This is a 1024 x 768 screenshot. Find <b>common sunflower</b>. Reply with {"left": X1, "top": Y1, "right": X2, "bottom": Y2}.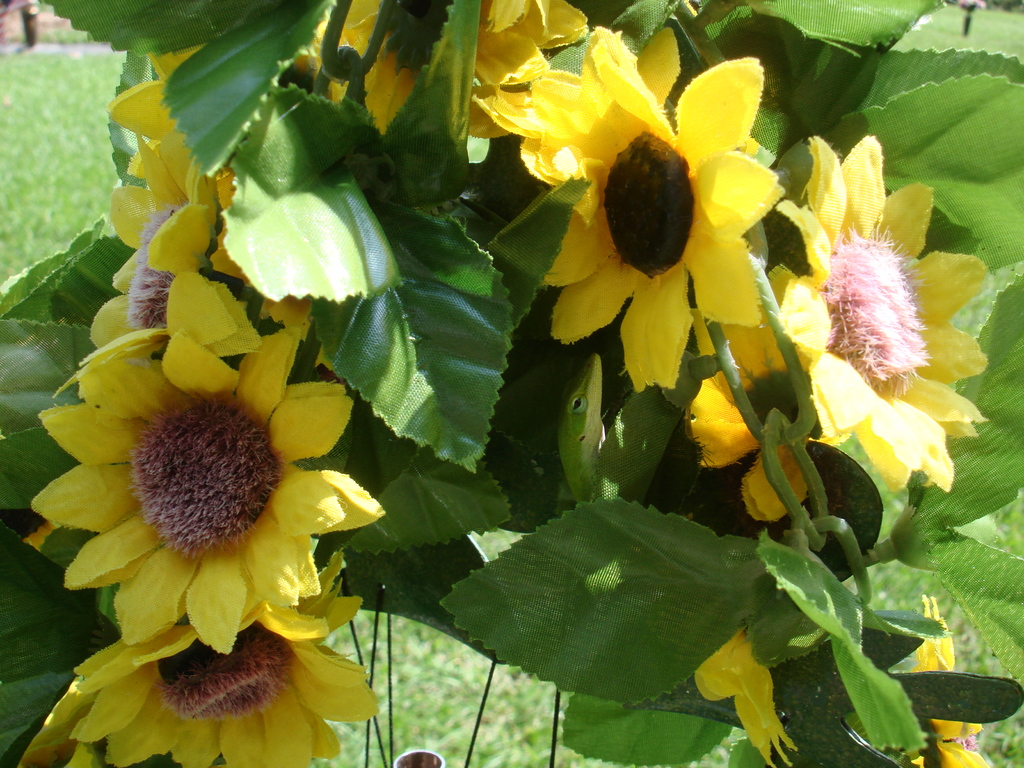
{"left": 698, "top": 323, "right": 855, "bottom": 529}.
